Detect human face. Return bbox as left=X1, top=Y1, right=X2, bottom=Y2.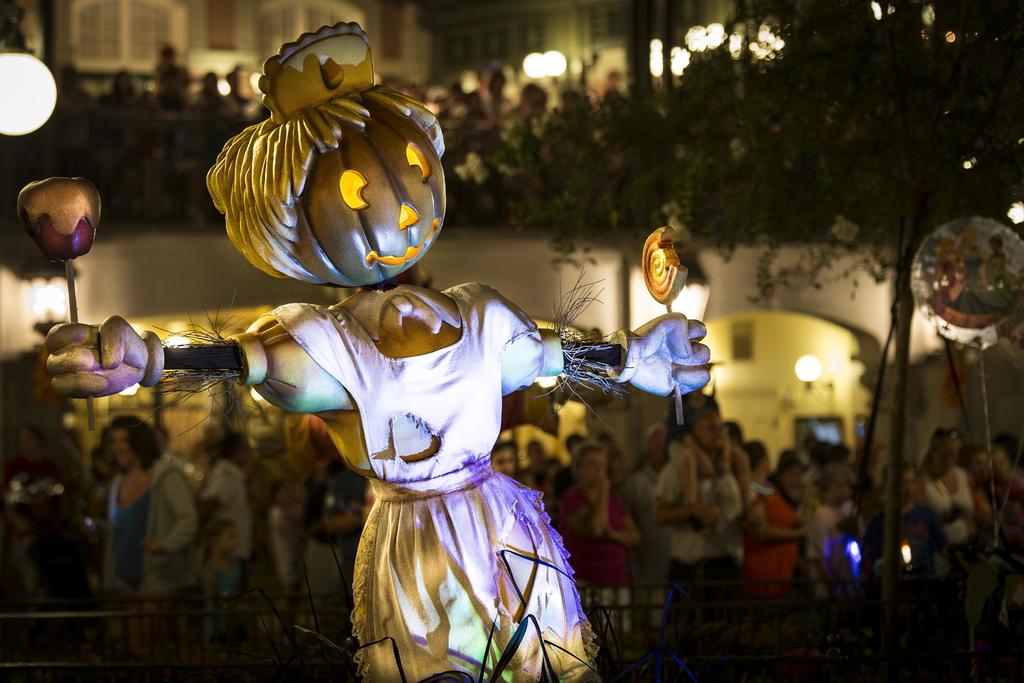
left=701, top=415, right=735, bottom=451.
